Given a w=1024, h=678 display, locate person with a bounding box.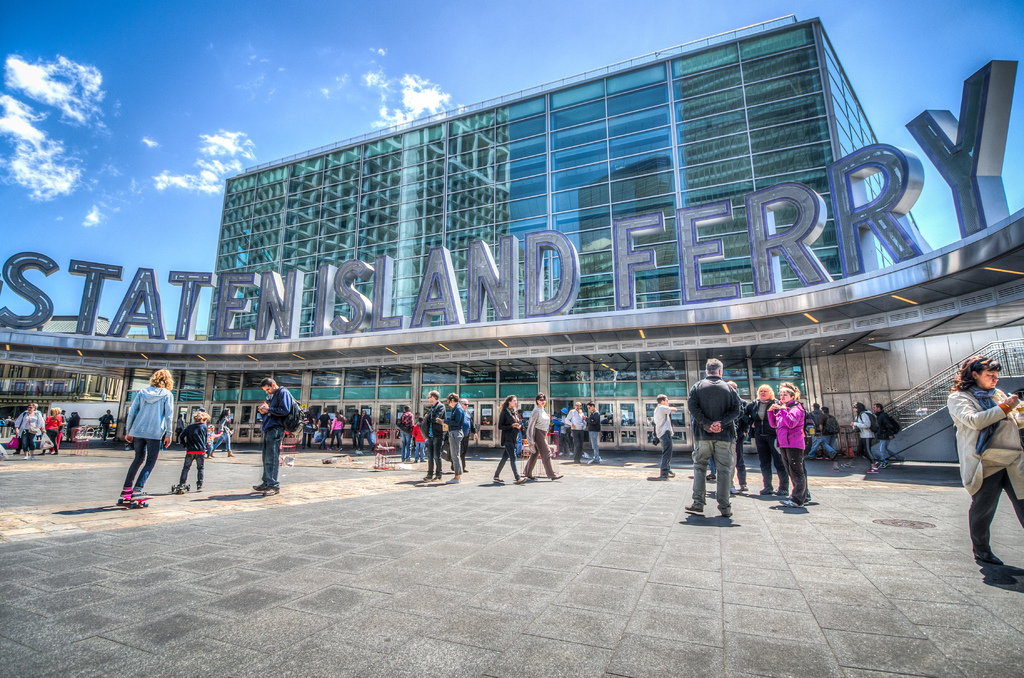
Located: [114, 371, 177, 495].
